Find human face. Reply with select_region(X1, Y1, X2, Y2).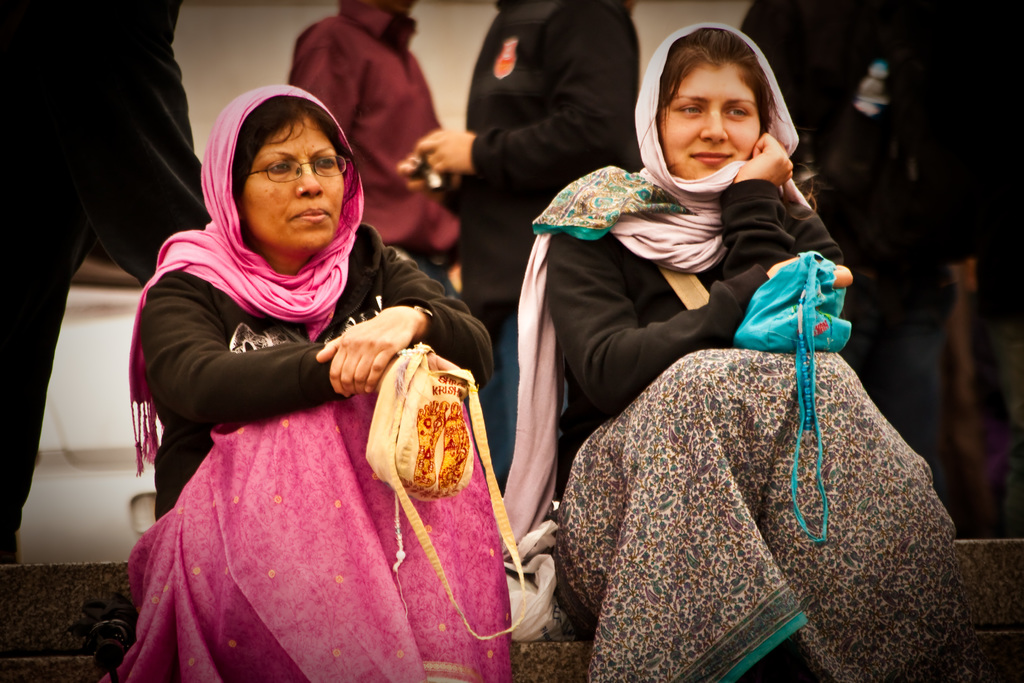
select_region(237, 120, 345, 252).
